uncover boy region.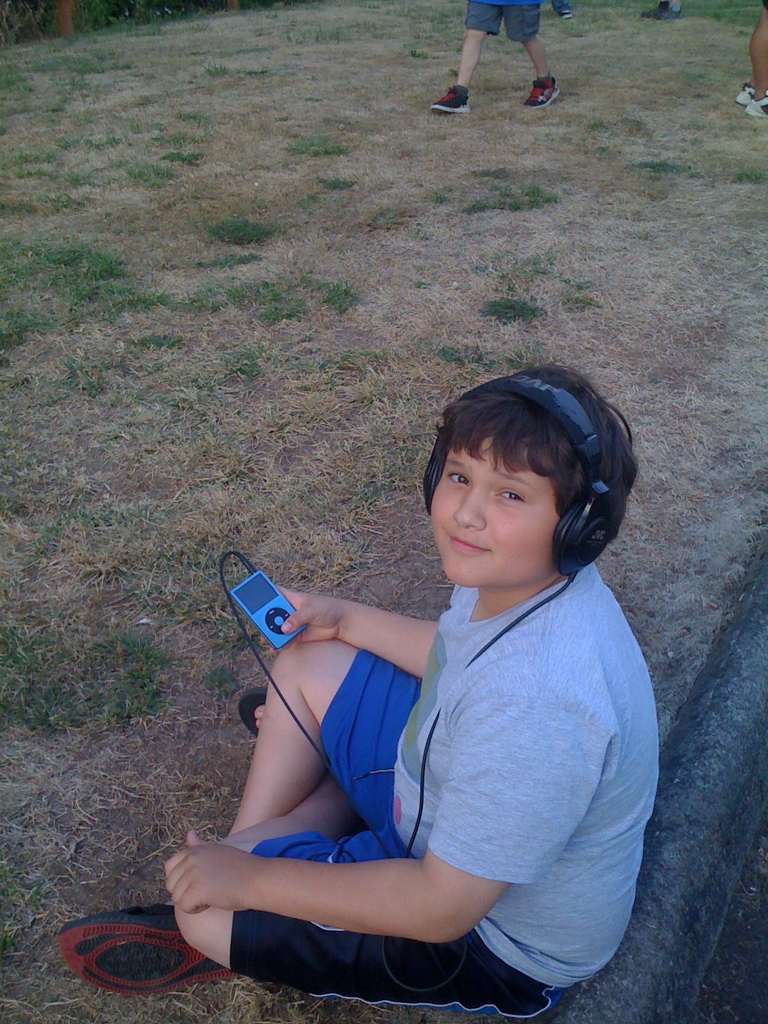
Uncovered: [x1=186, y1=349, x2=649, y2=998].
